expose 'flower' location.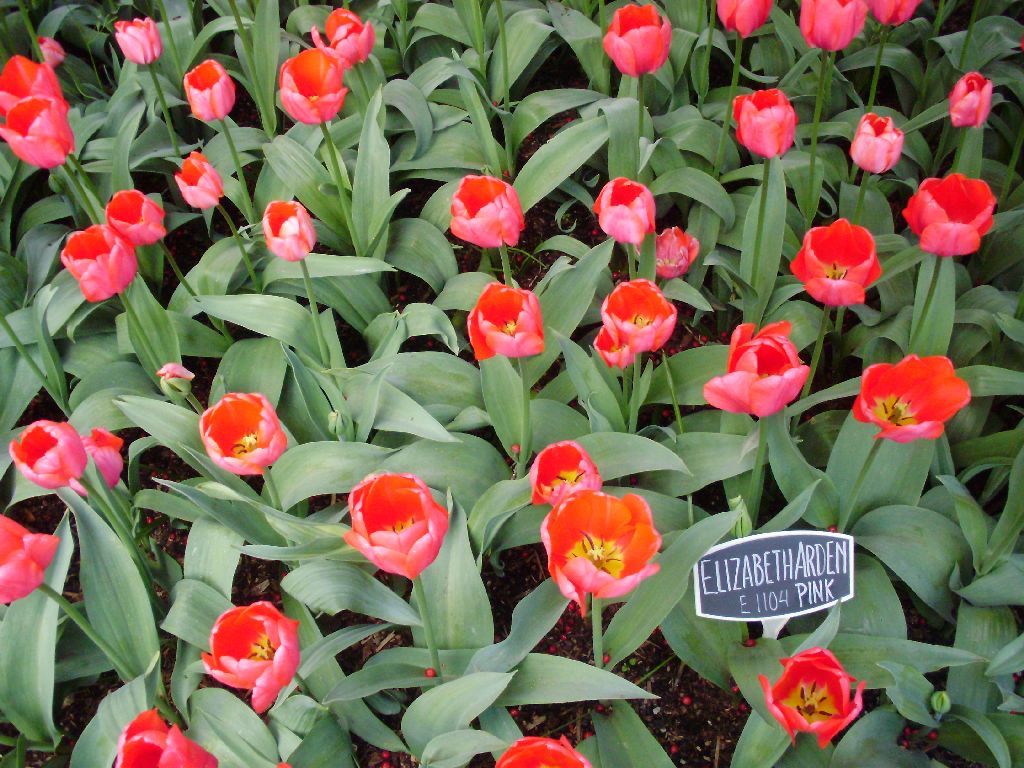
Exposed at x1=547 y1=489 x2=660 y2=614.
